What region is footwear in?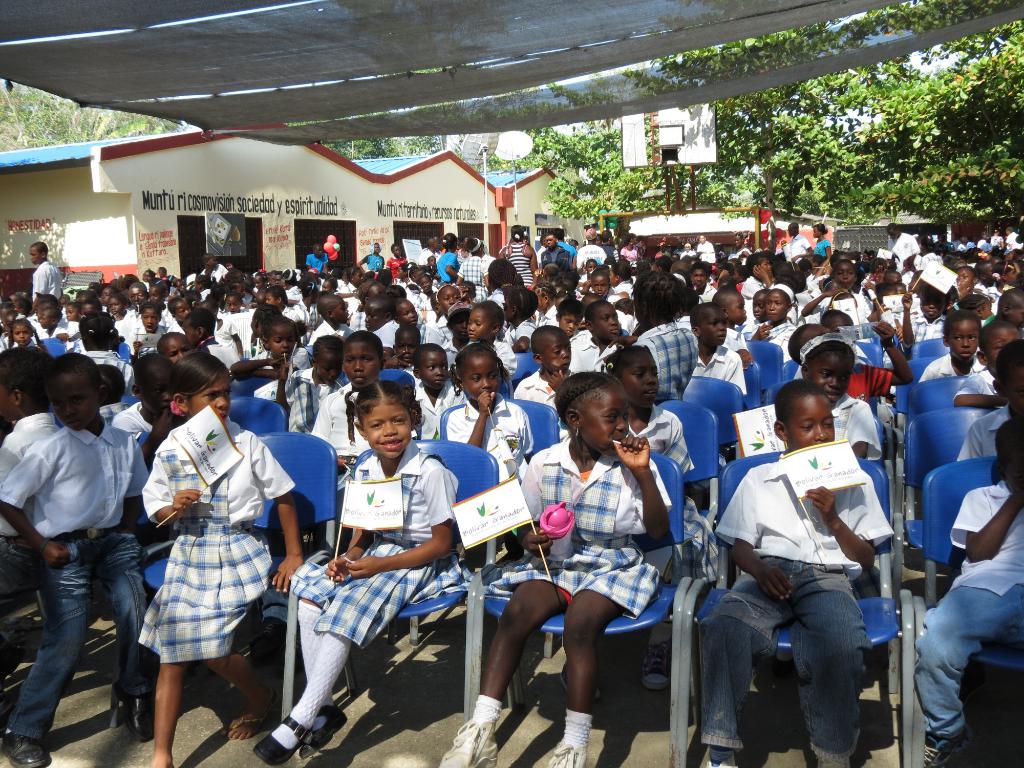
541, 746, 591, 767.
